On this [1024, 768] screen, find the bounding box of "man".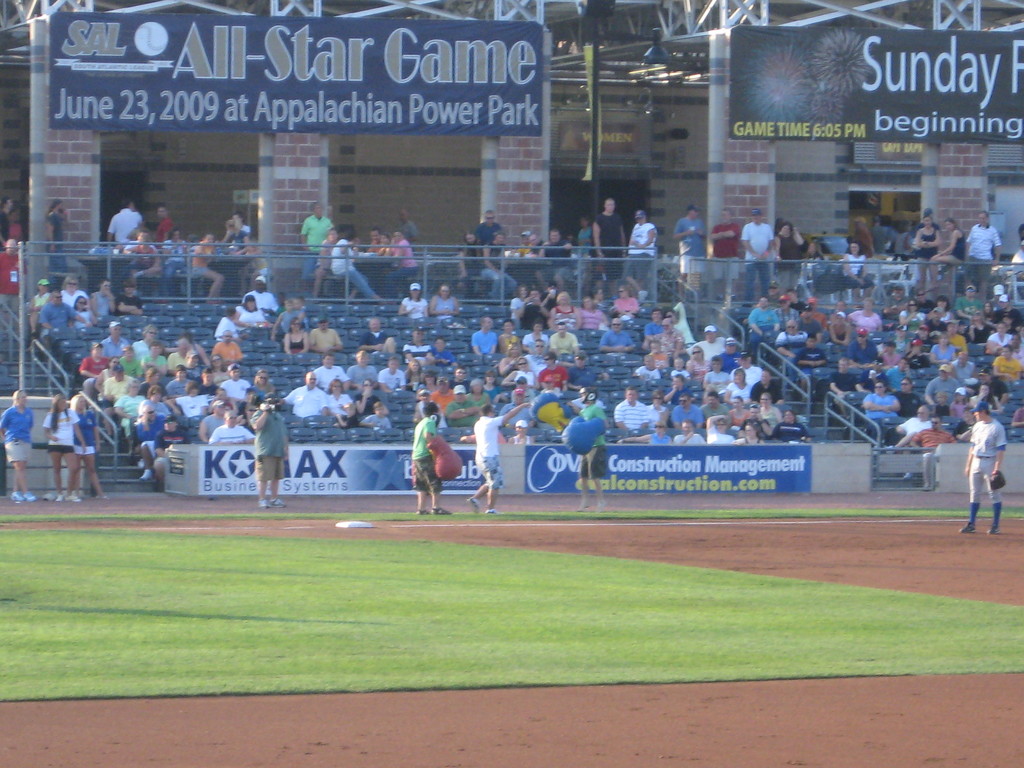
Bounding box: [154,414,192,486].
